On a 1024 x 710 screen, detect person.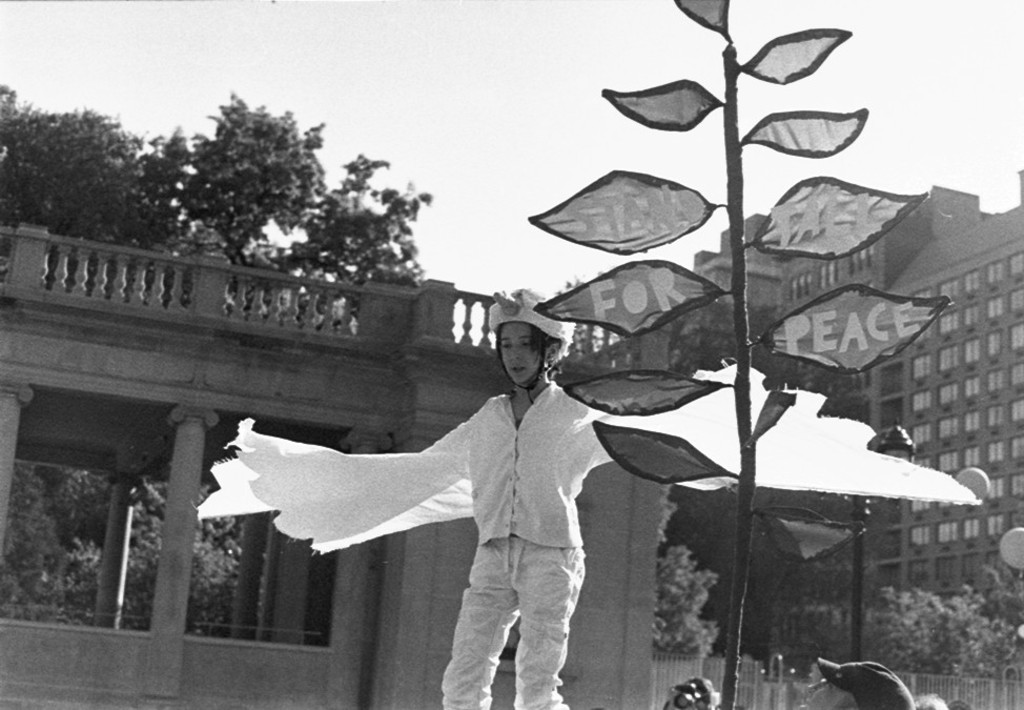
804 658 916 709.
